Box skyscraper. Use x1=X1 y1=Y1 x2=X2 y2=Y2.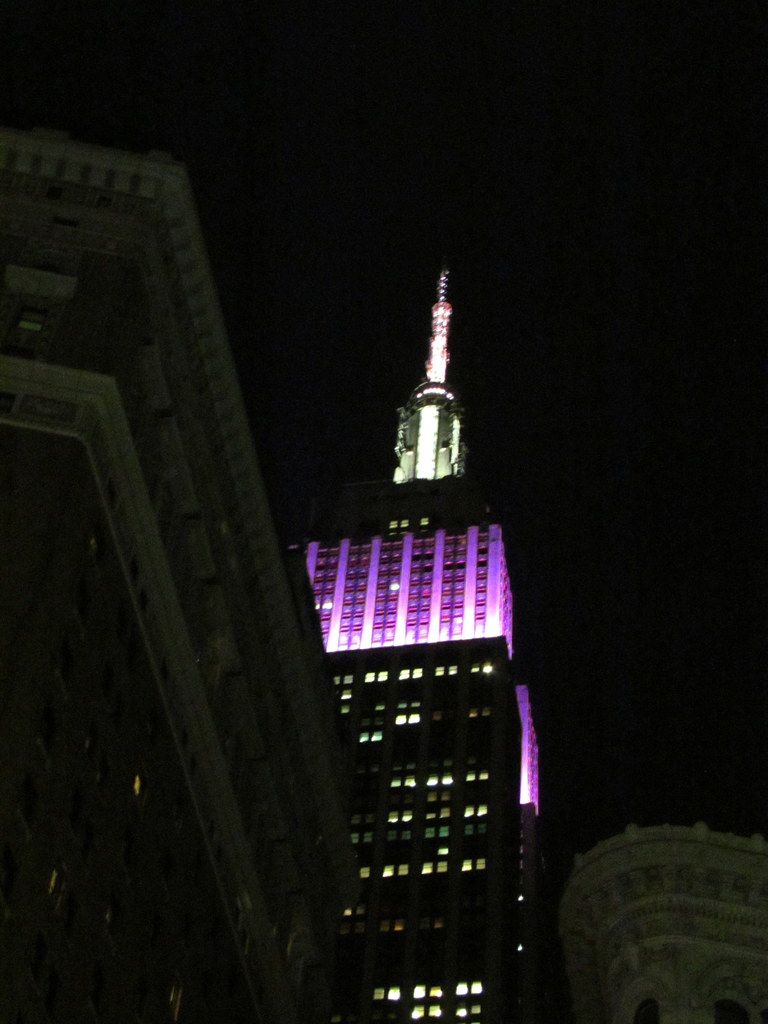
x1=289 y1=273 x2=570 y2=1023.
